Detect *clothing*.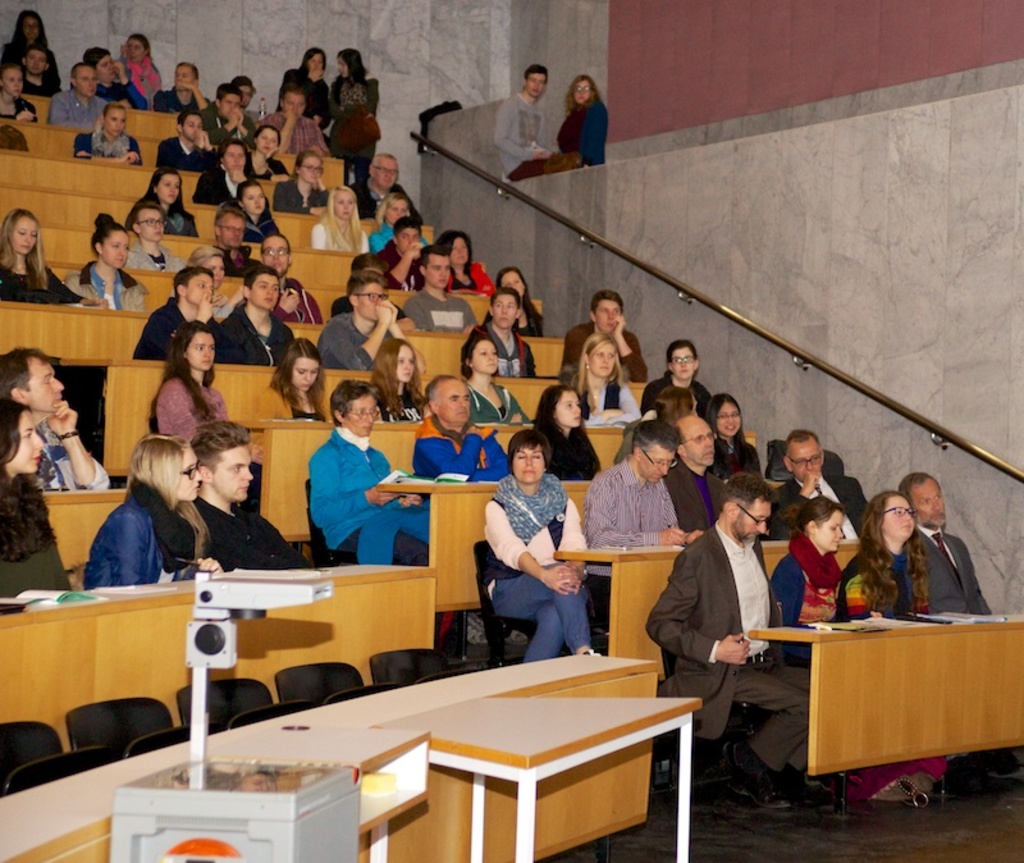
Detected at 223/247/256/279.
